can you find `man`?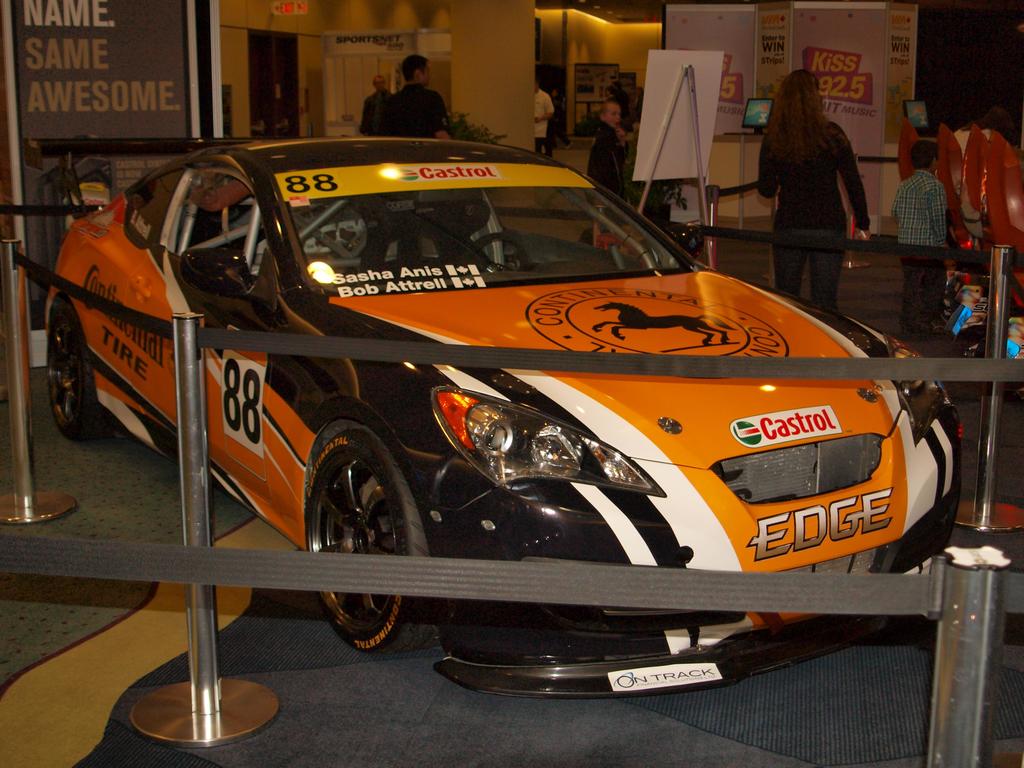
Yes, bounding box: rect(534, 78, 554, 151).
